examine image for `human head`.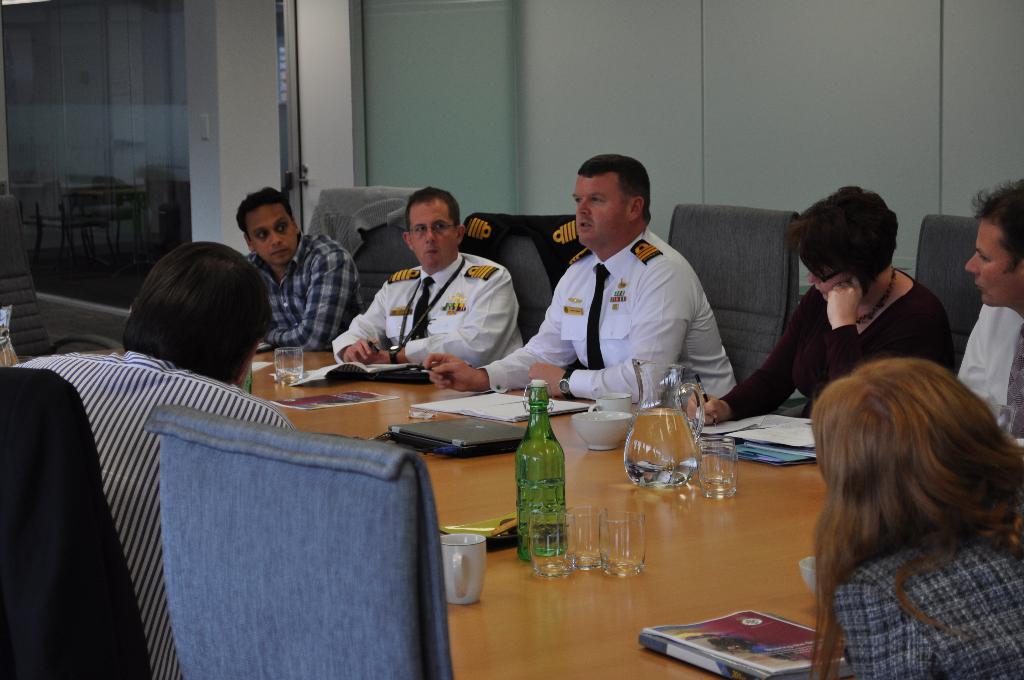
Examination result: box=[574, 156, 653, 250].
